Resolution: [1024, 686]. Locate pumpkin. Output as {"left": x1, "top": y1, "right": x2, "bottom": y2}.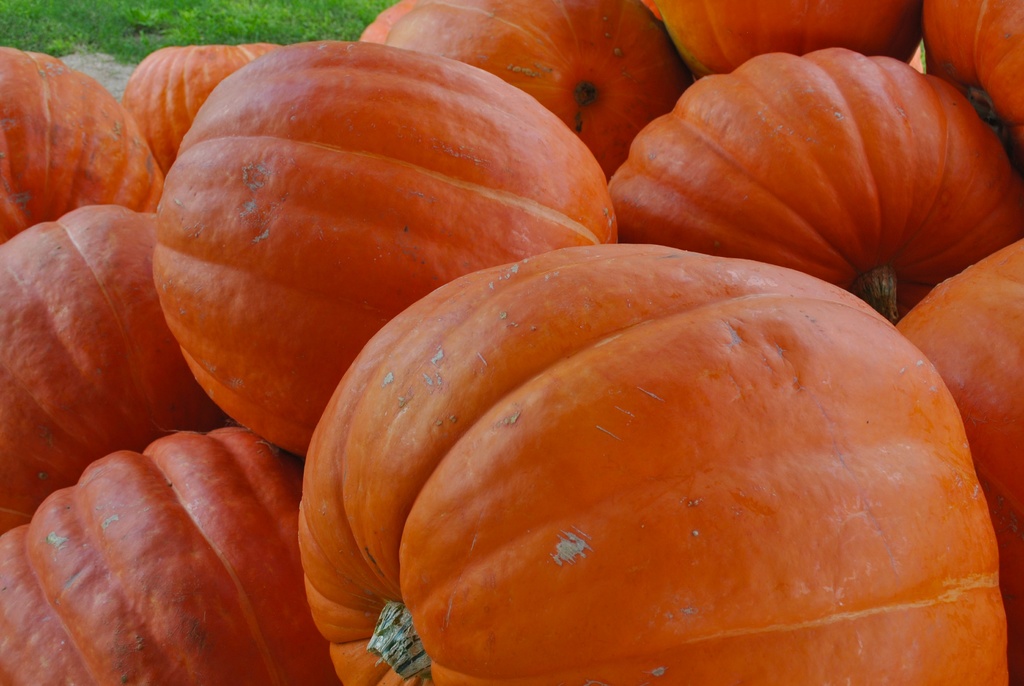
{"left": 301, "top": 249, "right": 1006, "bottom": 685}.
